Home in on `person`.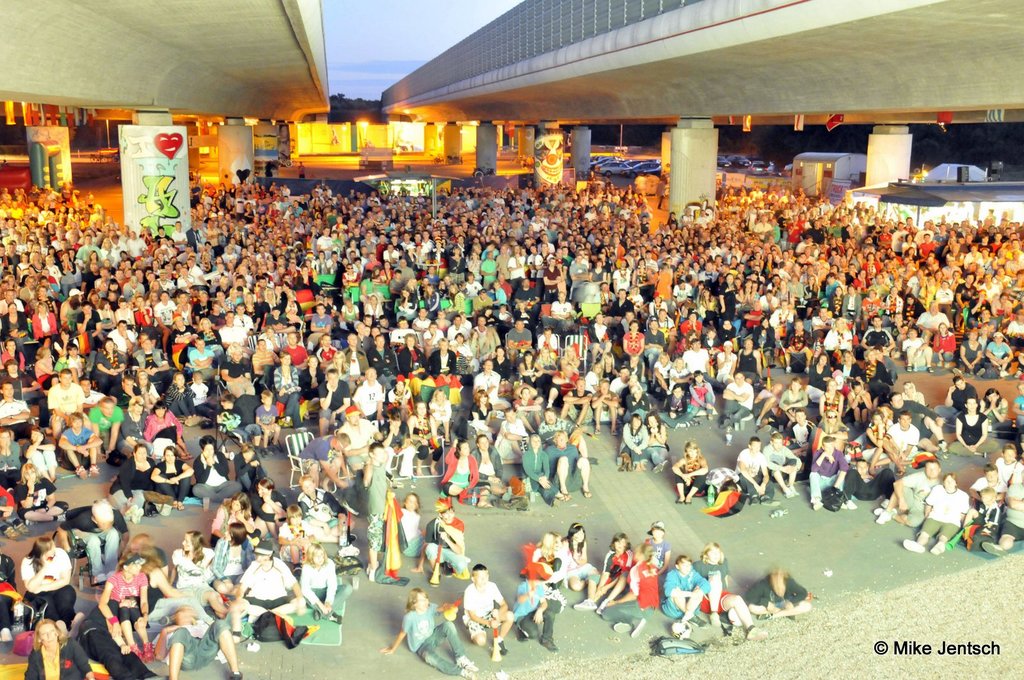
Homed in at crop(0, 287, 24, 316).
